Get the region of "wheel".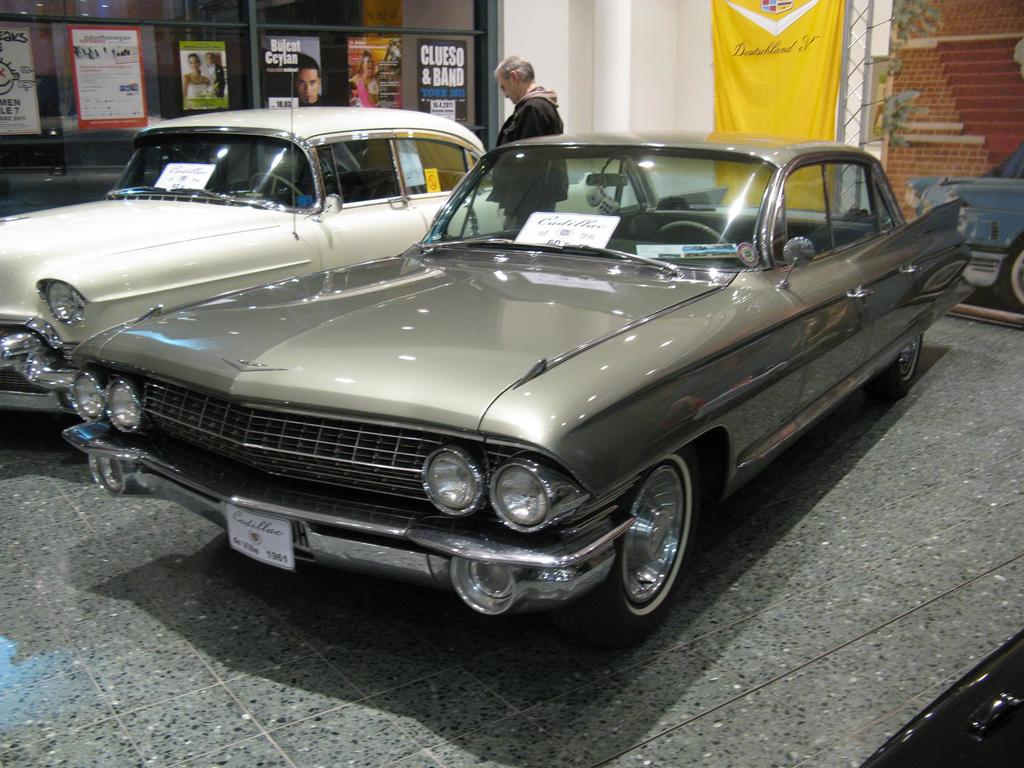
<region>867, 335, 925, 398</region>.
